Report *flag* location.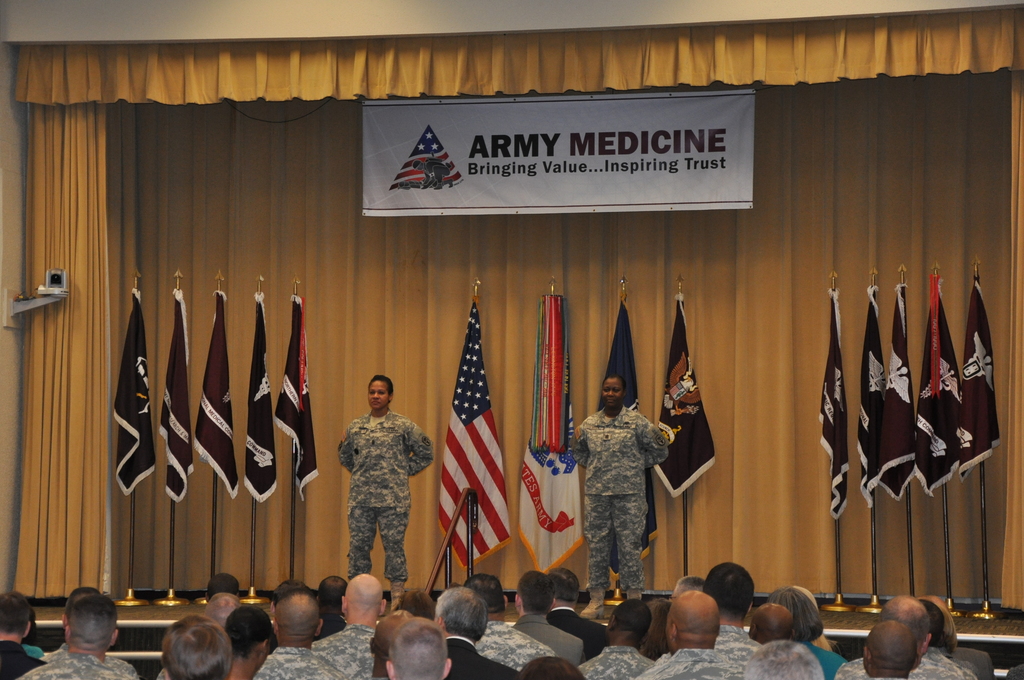
Report: {"x1": 110, "y1": 287, "x2": 157, "y2": 499}.
